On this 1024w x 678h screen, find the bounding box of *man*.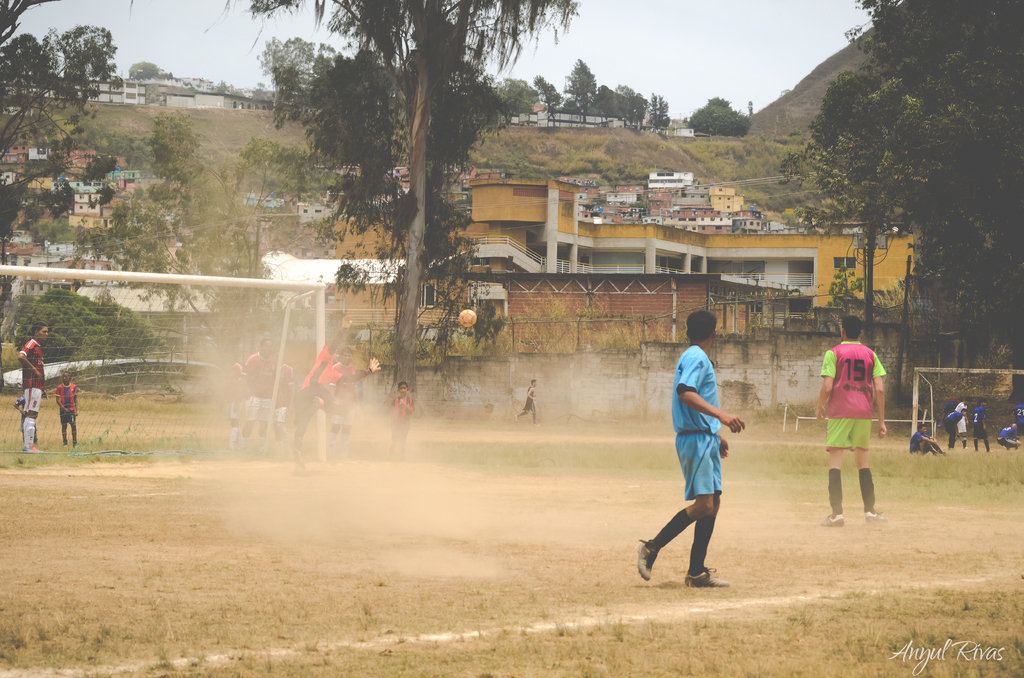
Bounding box: <region>972, 399, 992, 451</region>.
